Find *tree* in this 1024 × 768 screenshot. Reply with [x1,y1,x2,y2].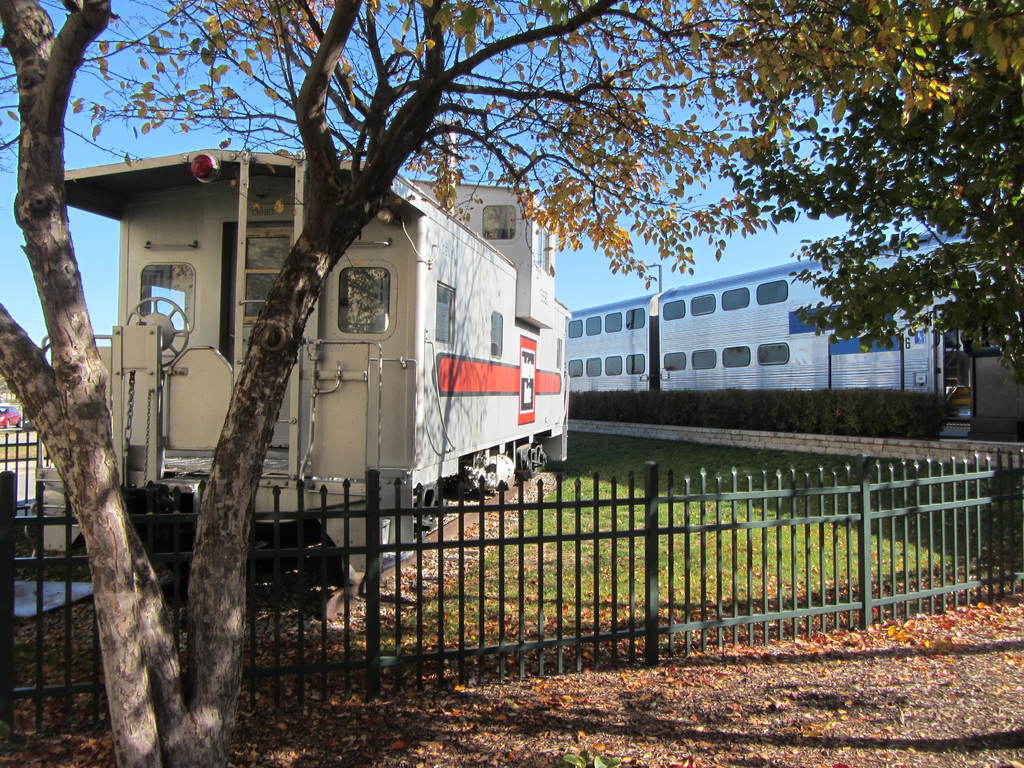
[721,0,1023,386].
